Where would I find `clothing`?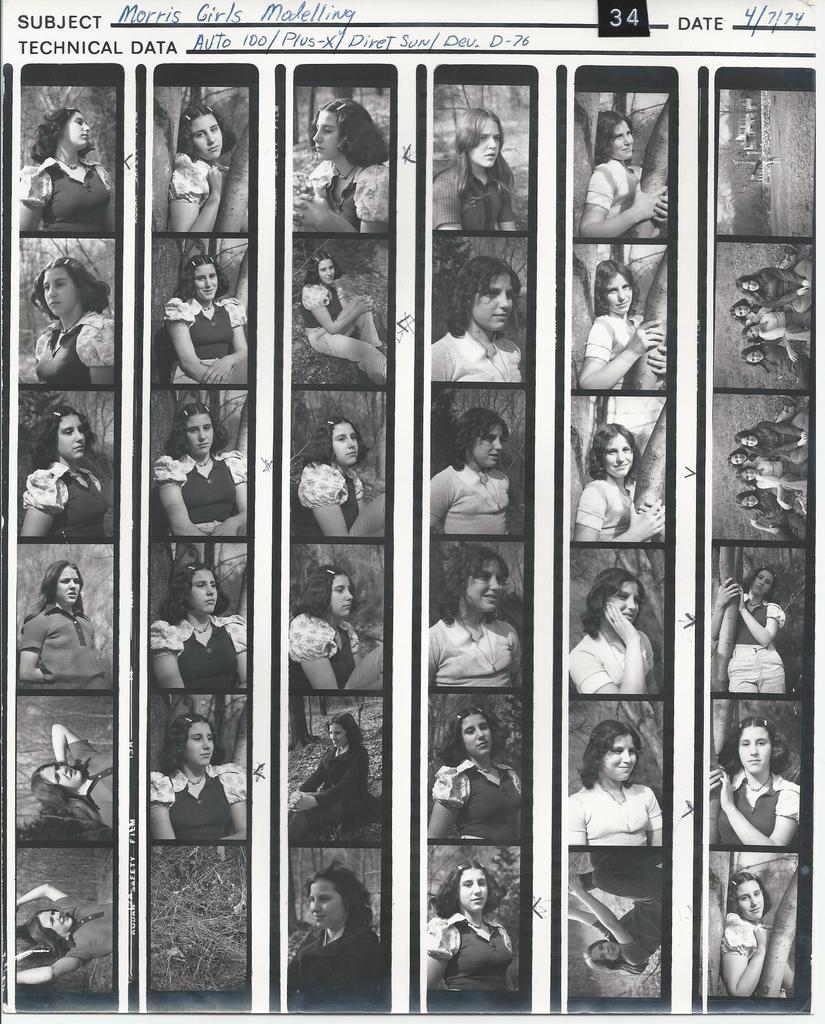
At 720/776/801/852.
